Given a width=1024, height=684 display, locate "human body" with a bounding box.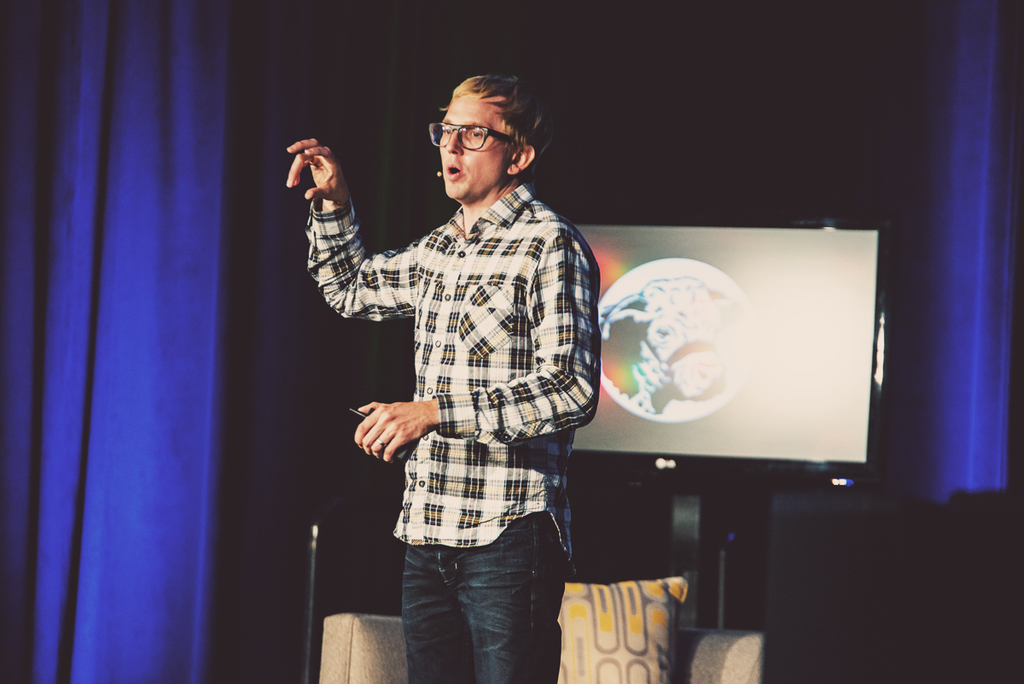
Located: (left=302, top=76, right=601, bottom=658).
